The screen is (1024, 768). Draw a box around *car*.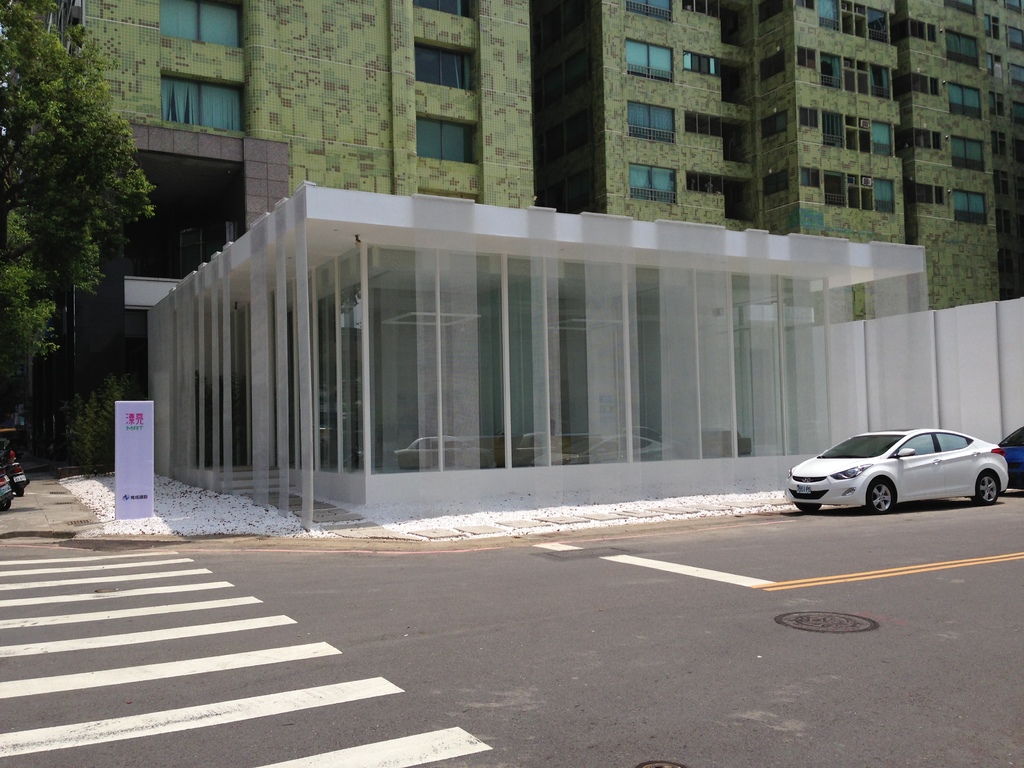
box=[783, 429, 1009, 519].
